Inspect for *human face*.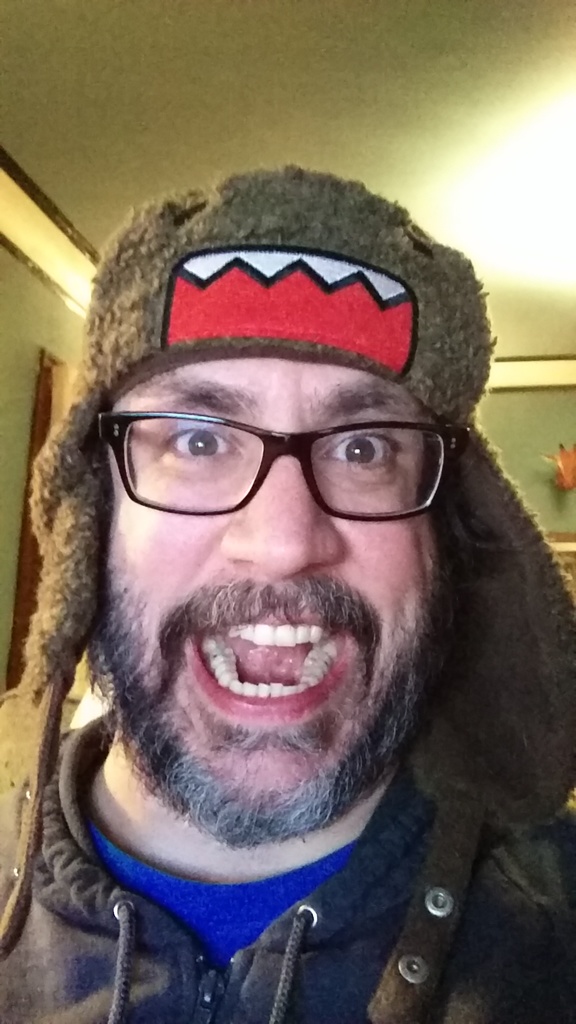
Inspection: [left=104, top=357, right=438, bottom=809].
